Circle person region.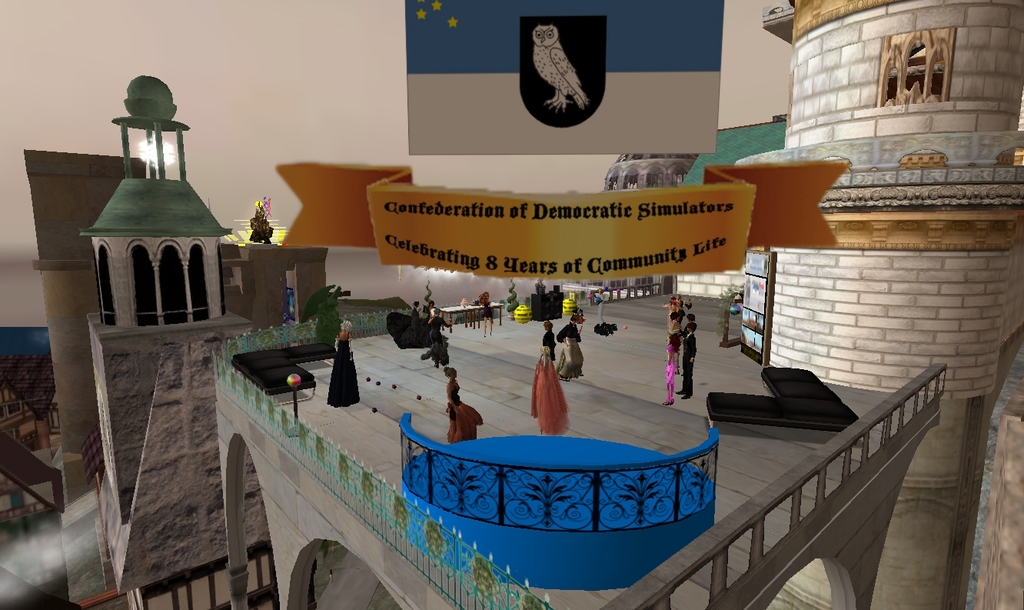
Region: {"left": 429, "top": 300, "right": 438, "bottom": 318}.
